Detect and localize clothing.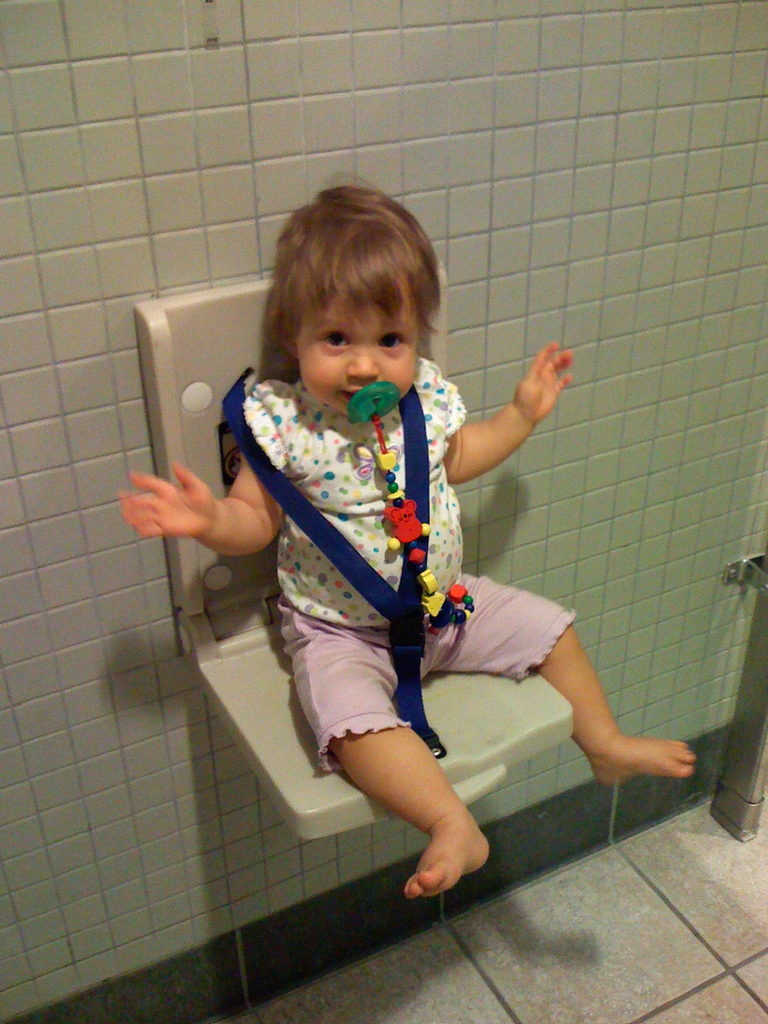
Localized at box=[228, 381, 584, 771].
